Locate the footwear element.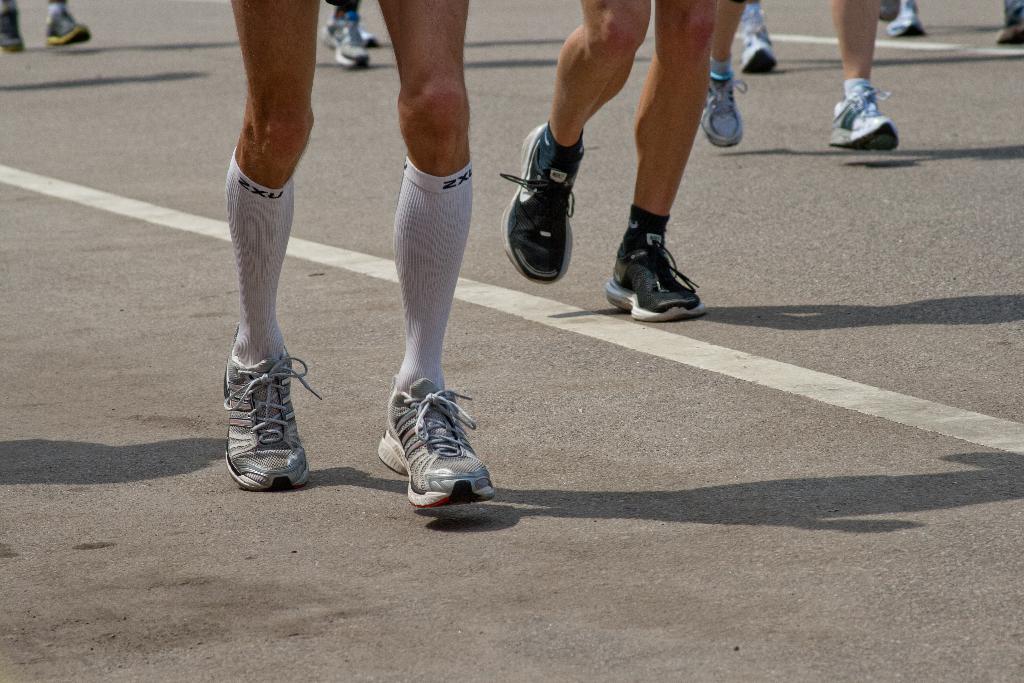
Element bbox: <region>47, 9, 97, 48</region>.
